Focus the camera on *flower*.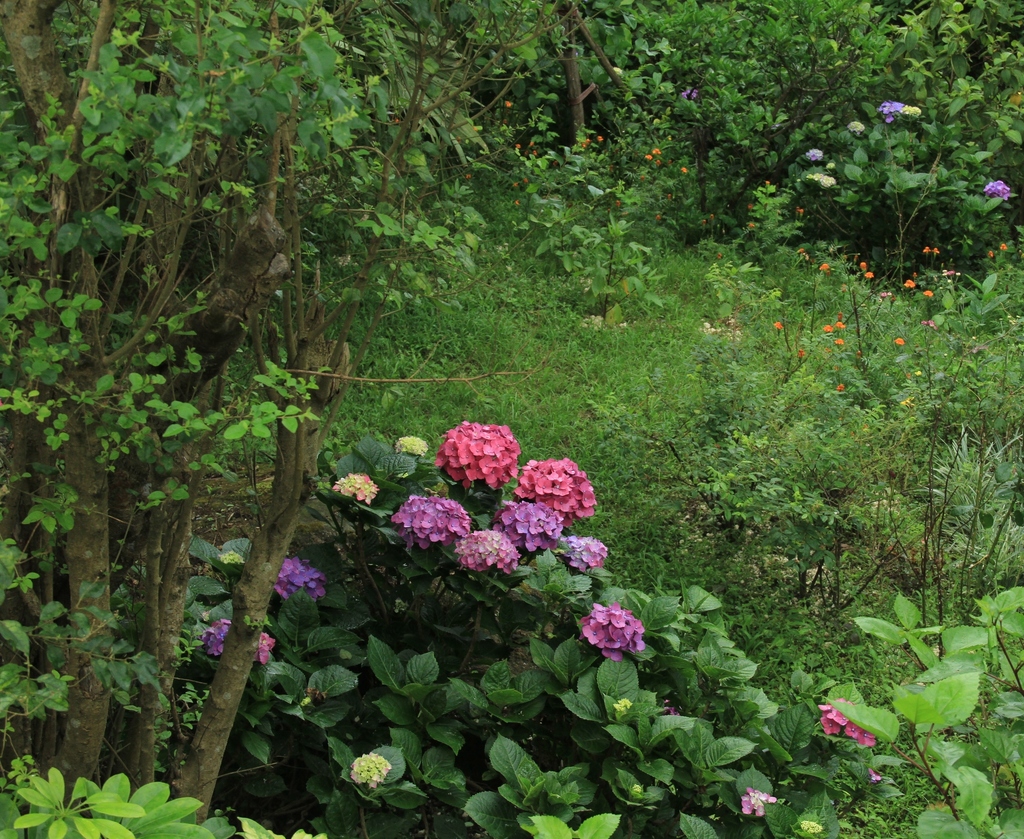
Focus region: 983:177:1006:194.
